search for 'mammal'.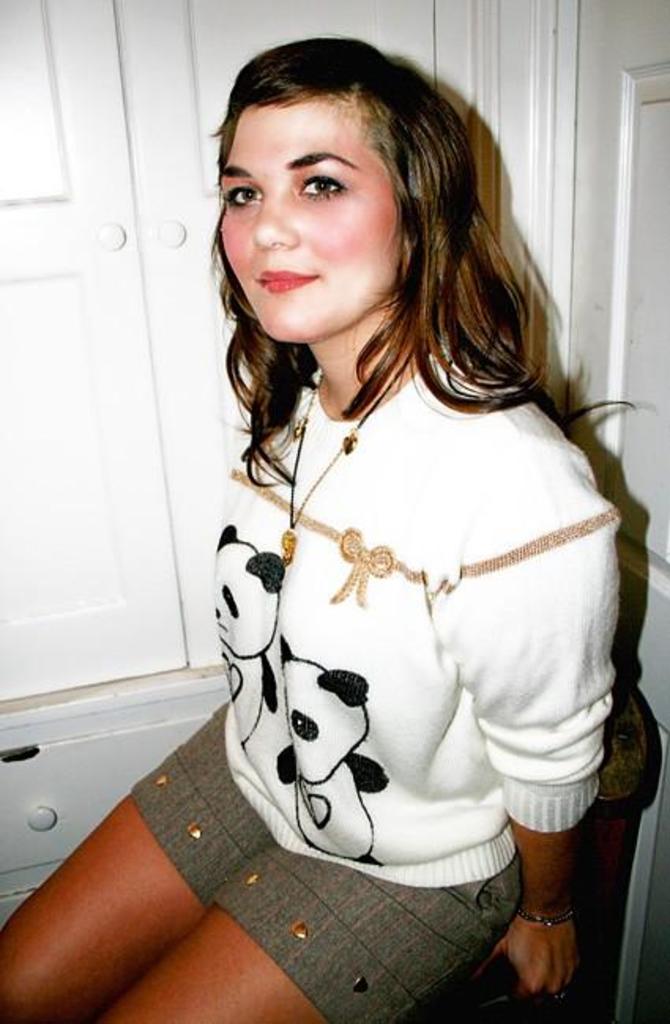
Found at left=61, top=79, right=643, bottom=967.
